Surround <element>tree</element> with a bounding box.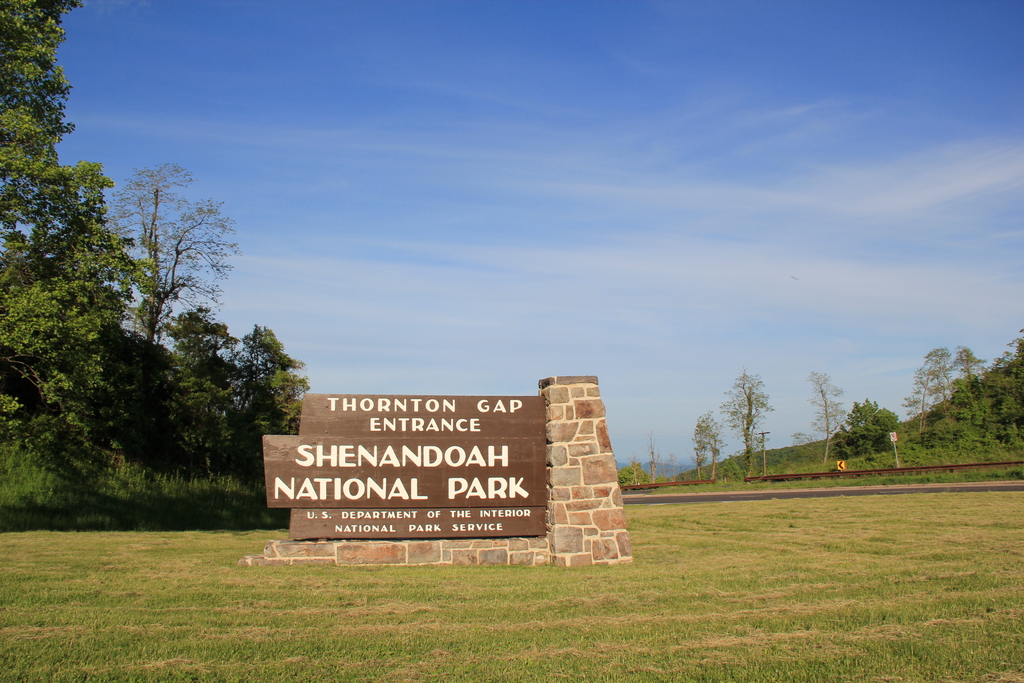
x1=954, y1=346, x2=988, y2=433.
